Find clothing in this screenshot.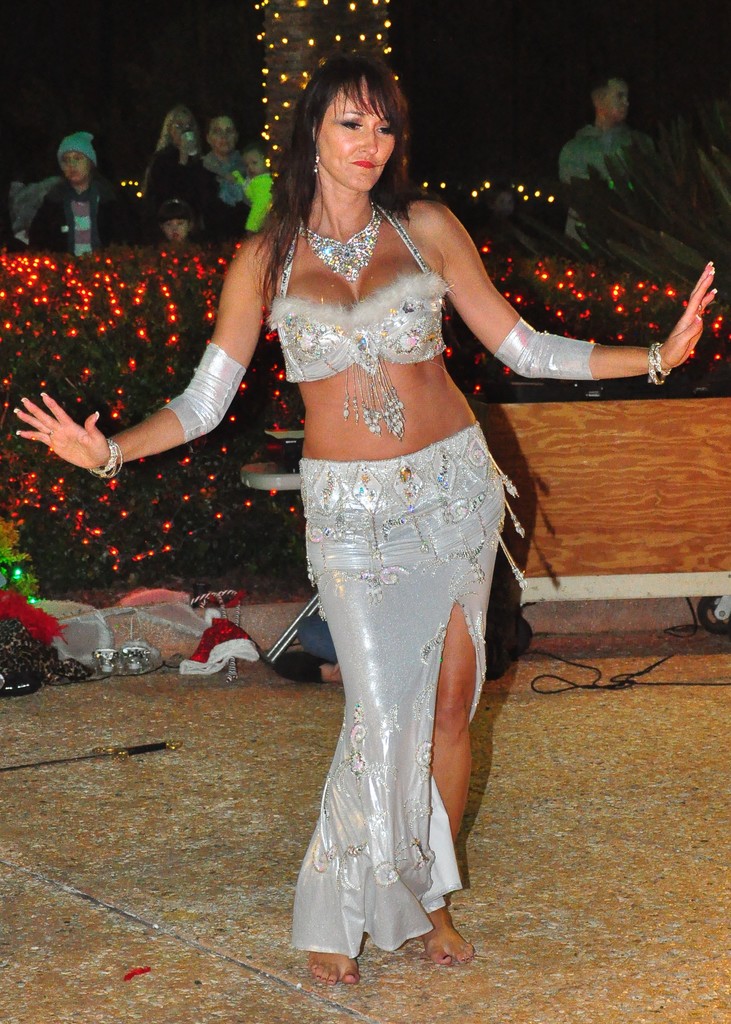
The bounding box for clothing is BBox(229, 145, 533, 954).
